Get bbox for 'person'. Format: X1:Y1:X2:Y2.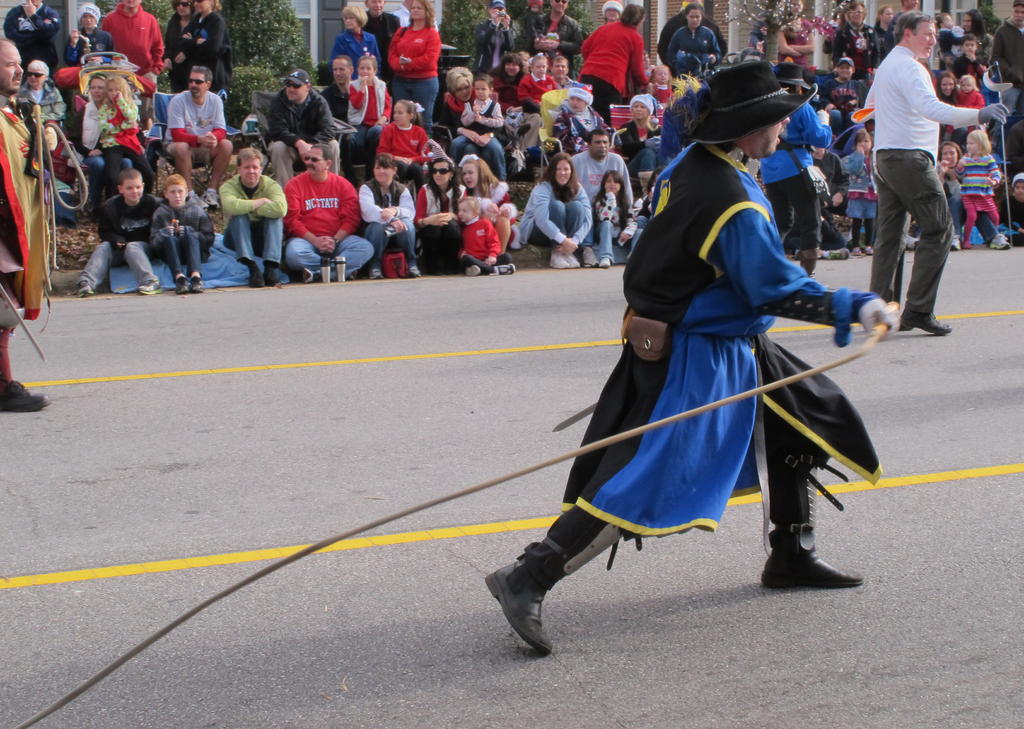
0:36:74:418.
